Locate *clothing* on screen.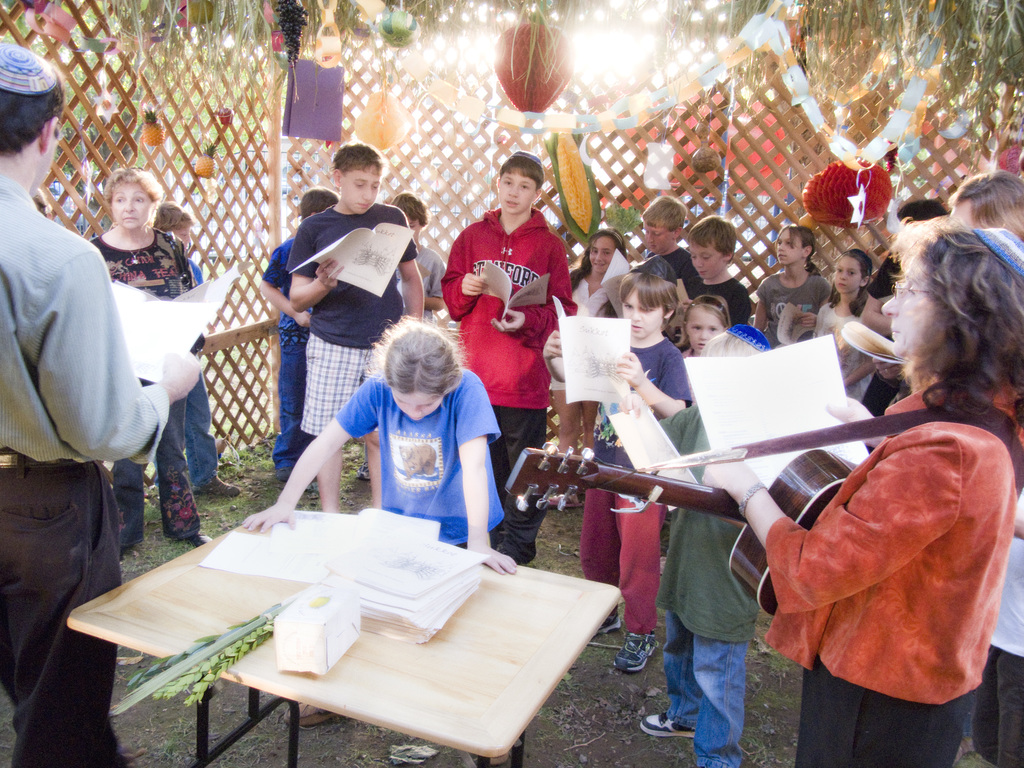
On screen at (580,338,701,498).
